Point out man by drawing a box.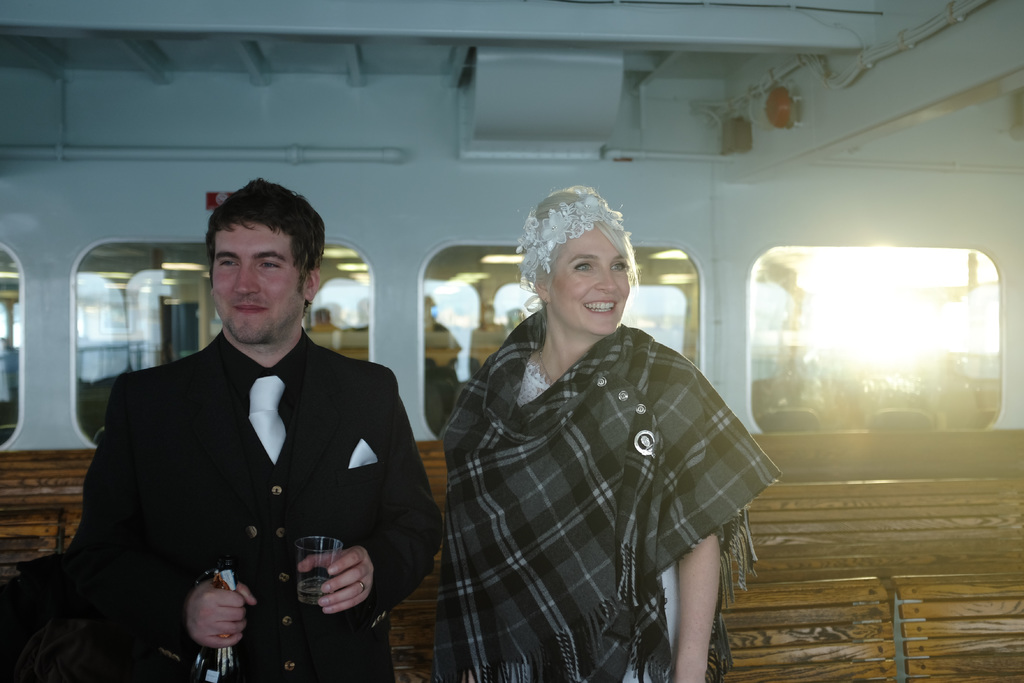
crop(61, 198, 427, 661).
